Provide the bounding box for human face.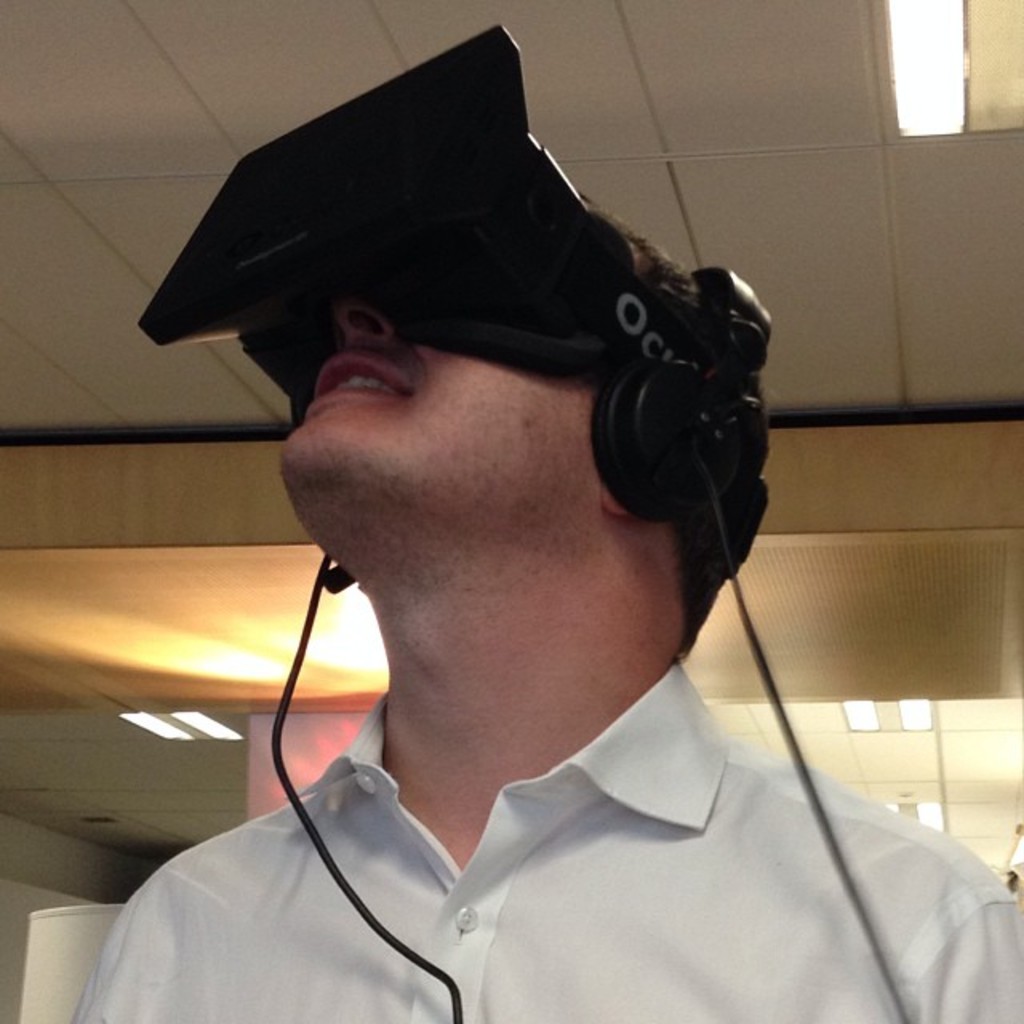
left=277, top=285, right=597, bottom=496.
